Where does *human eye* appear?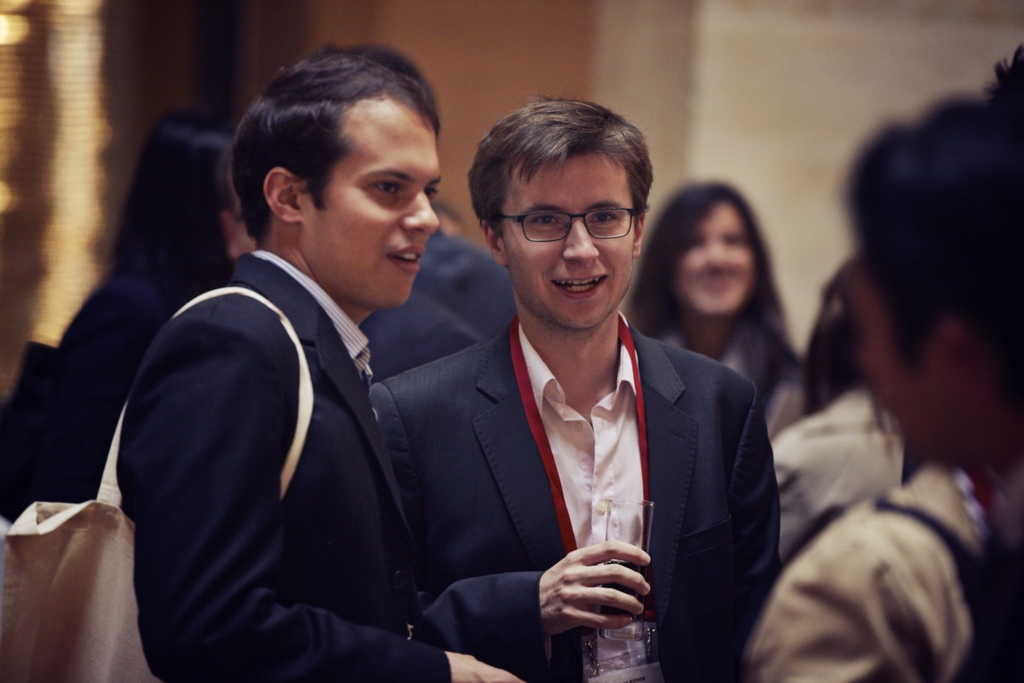
Appears at detection(586, 206, 620, 226).
